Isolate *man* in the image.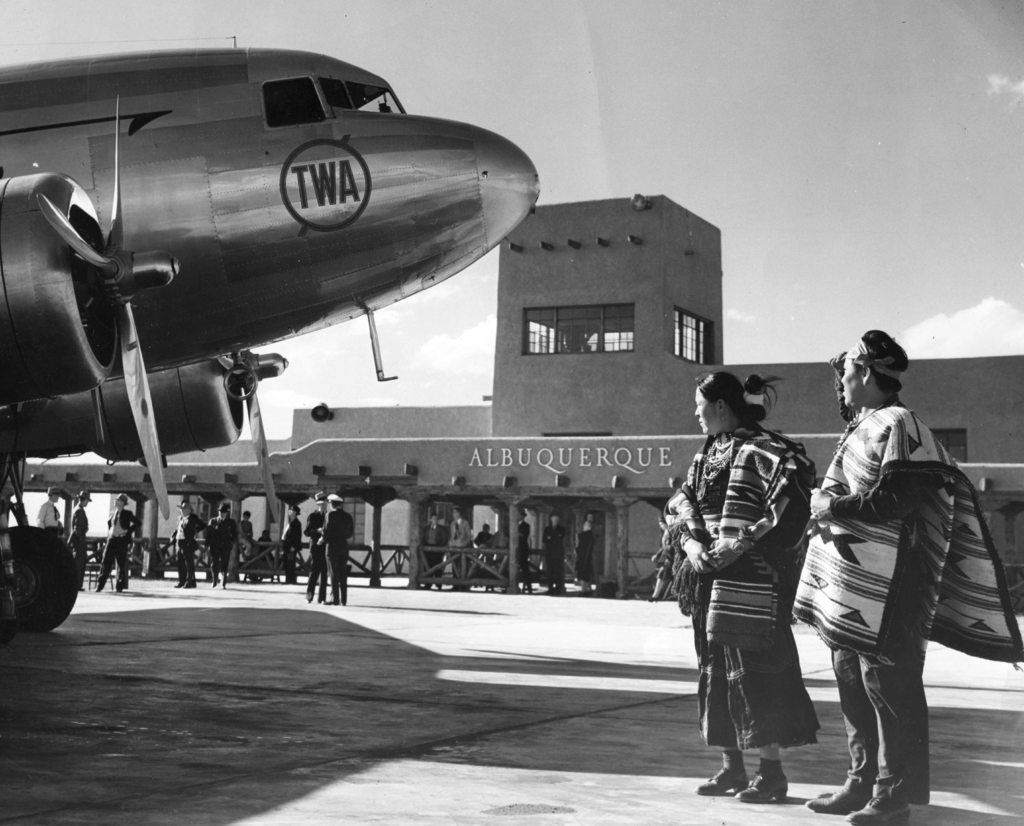
Isolated region: left=94, top=493, right=138, bottom=597.
